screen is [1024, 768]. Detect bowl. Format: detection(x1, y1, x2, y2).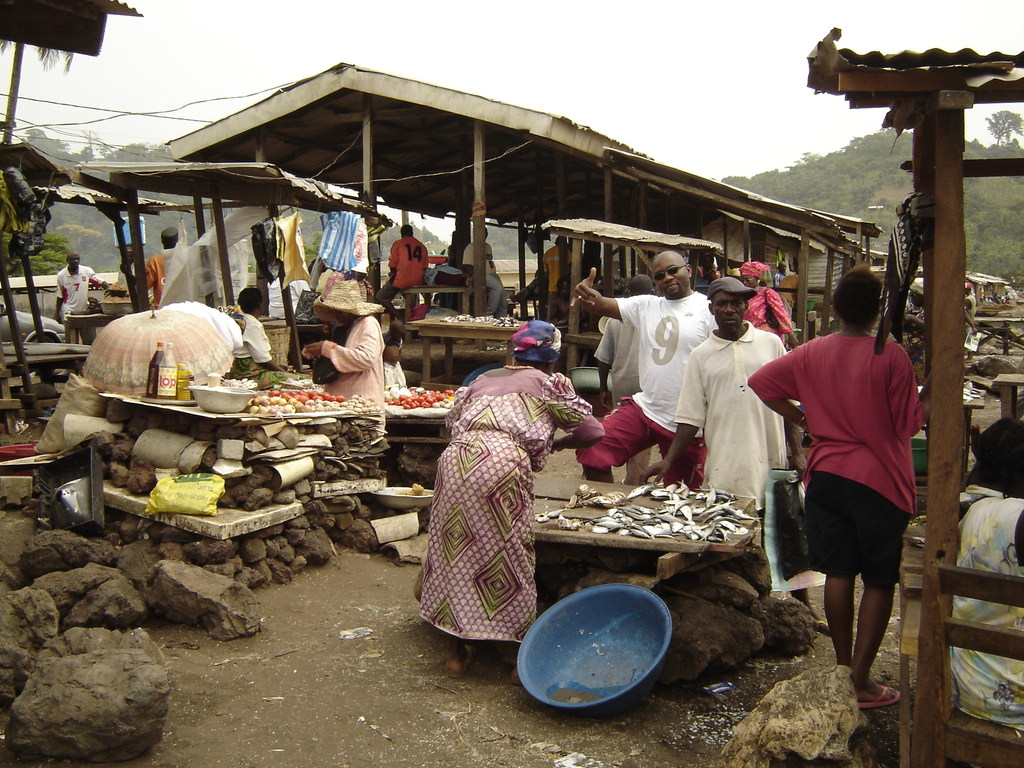
detection(513, 590, 691, 717).
